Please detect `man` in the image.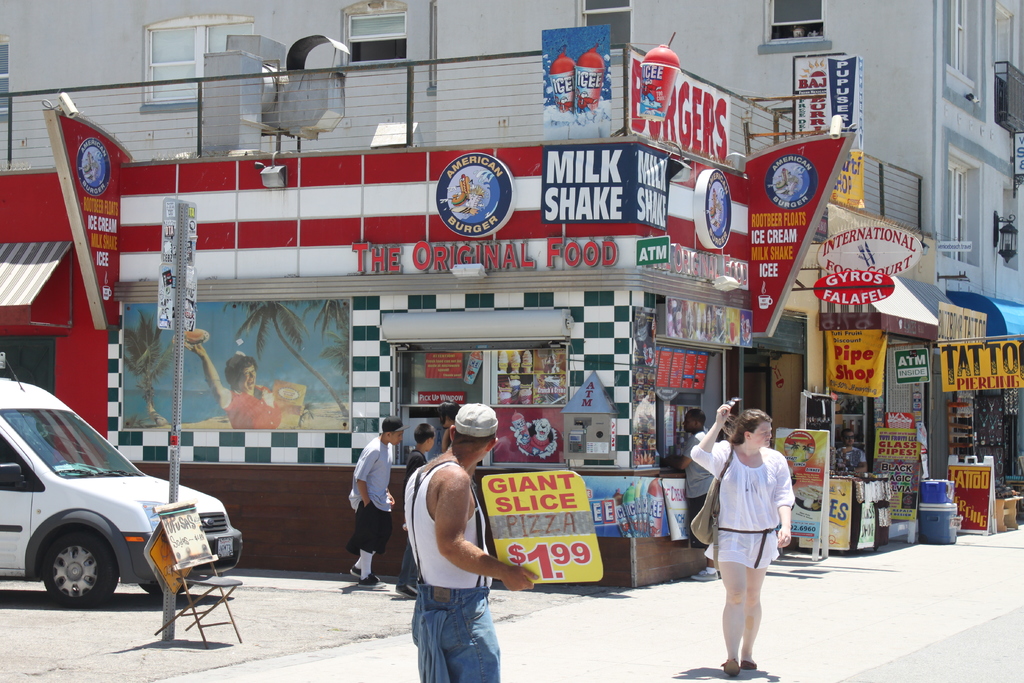
[left=836, top=426, right=874, bottom=475].
